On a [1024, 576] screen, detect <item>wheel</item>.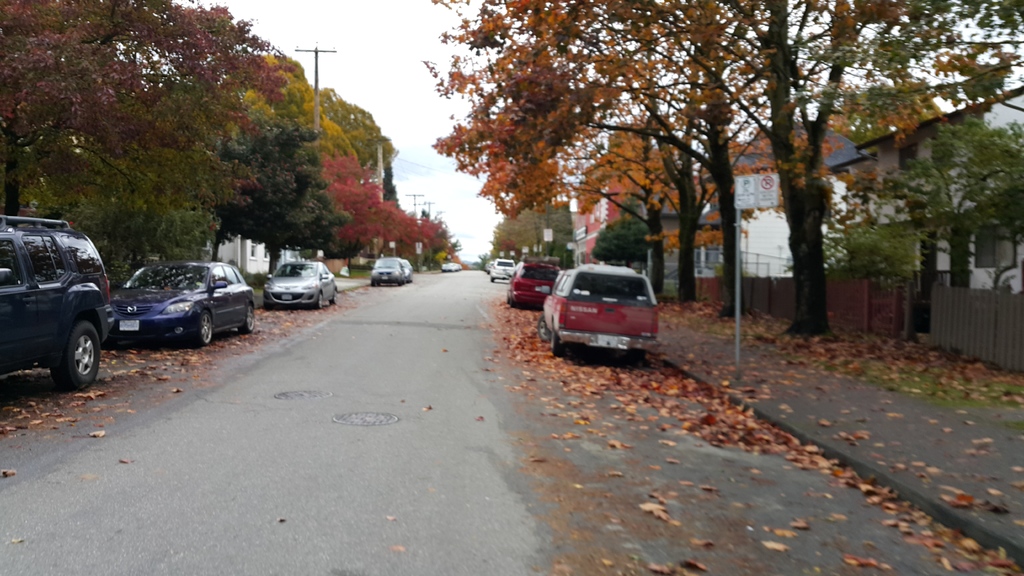
(198, 311, 215, 346).
